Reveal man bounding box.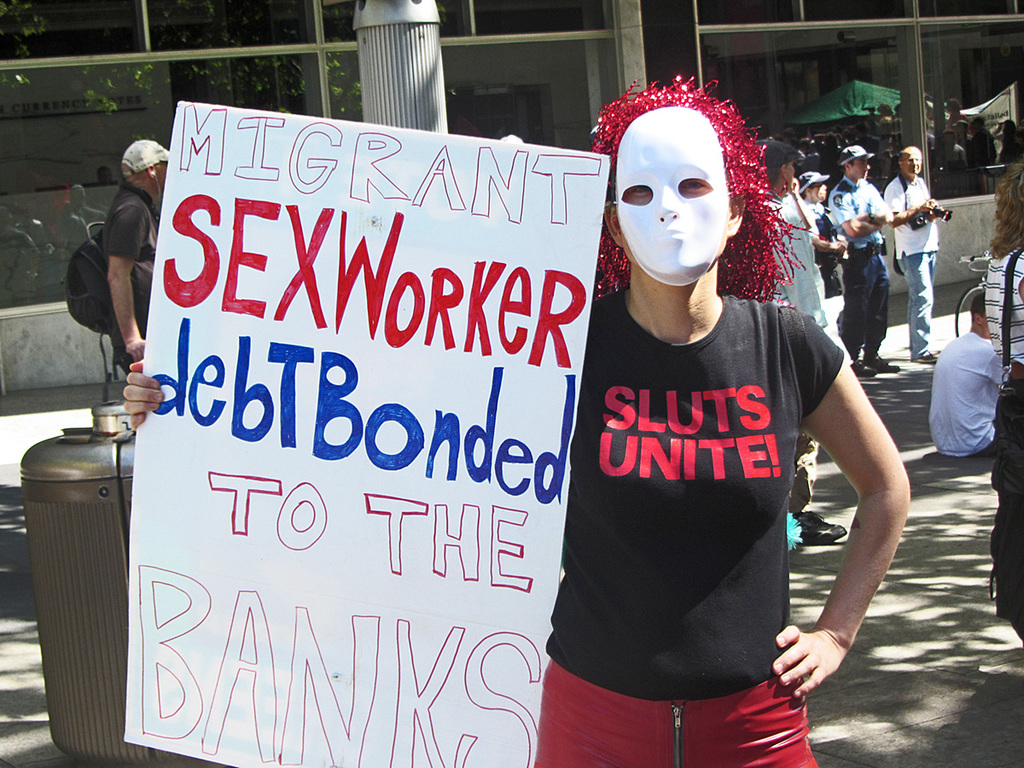
Revealed: 758, 143, 846, 548.
